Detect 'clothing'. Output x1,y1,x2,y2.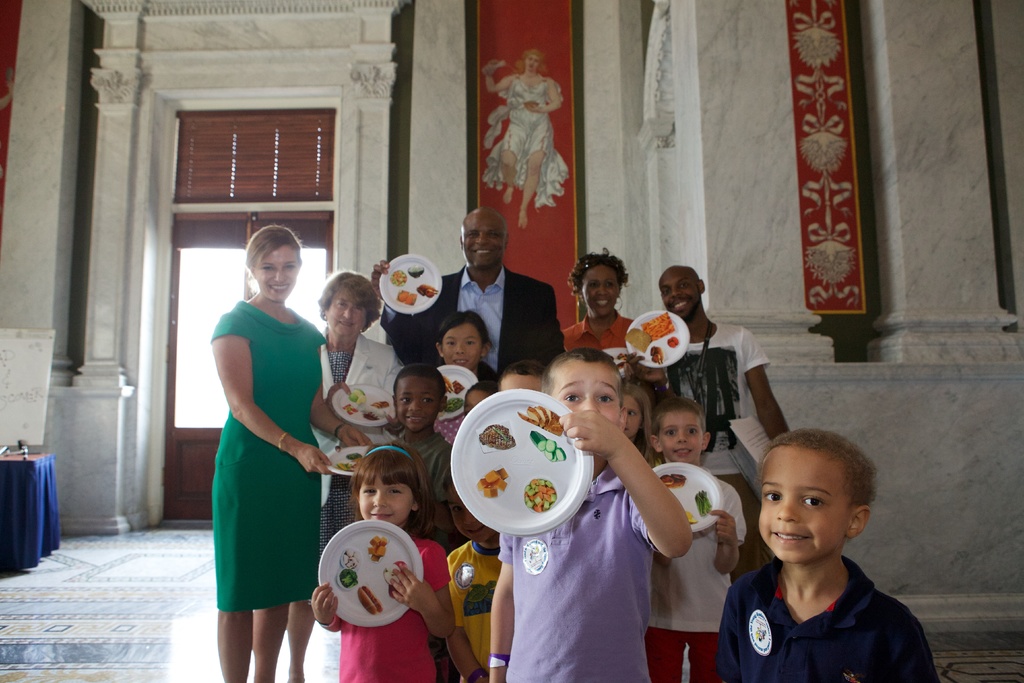
213,298,332,613.
